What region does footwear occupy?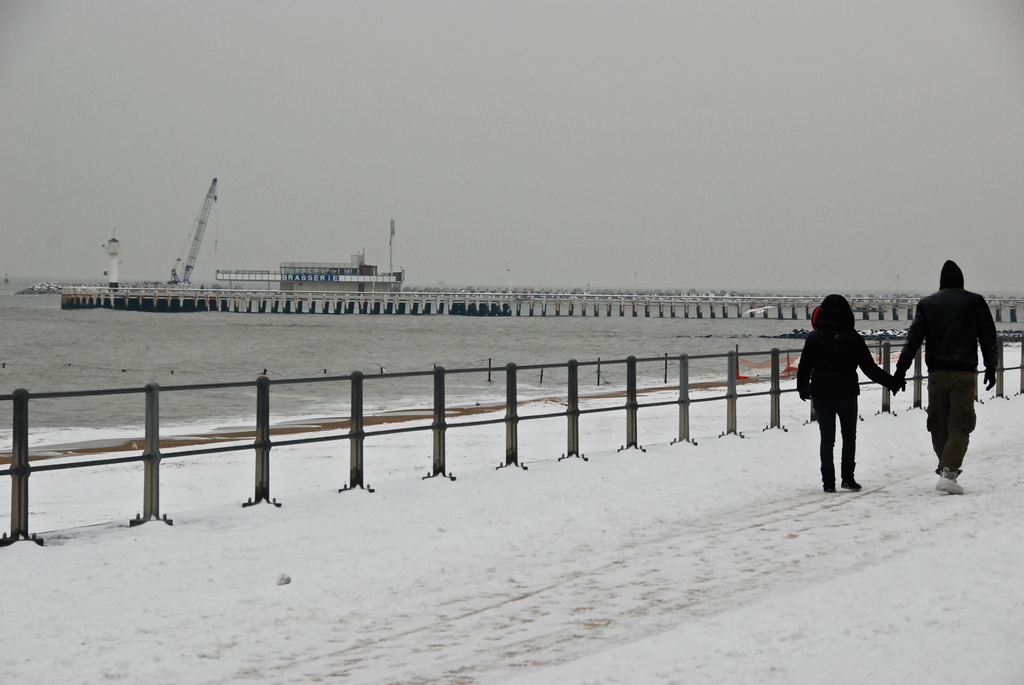
bbox=(841, 481, 866, 492).
